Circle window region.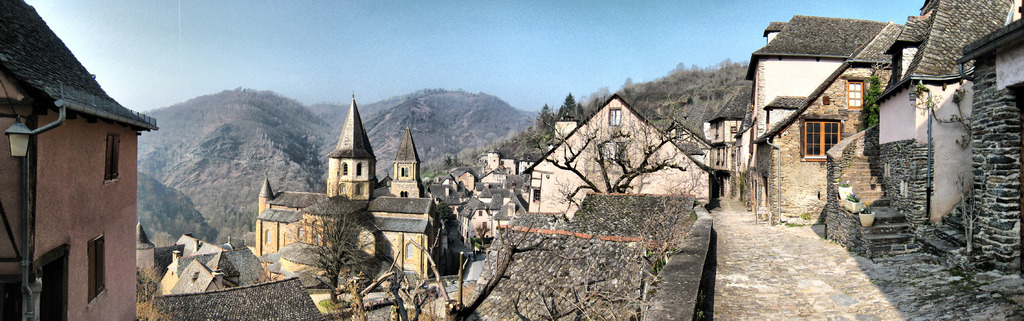
Region: (3,264,31,320).
